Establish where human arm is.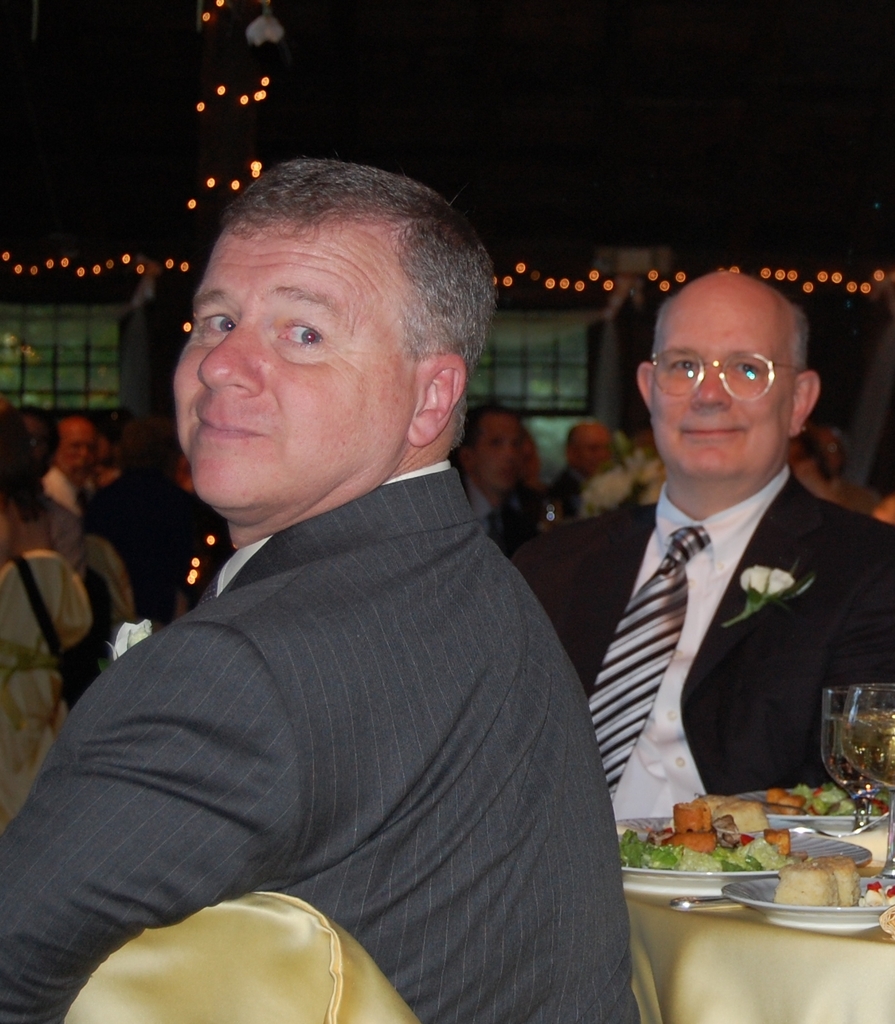
Established at (left=52, top=509, right=80, bottom=591).
